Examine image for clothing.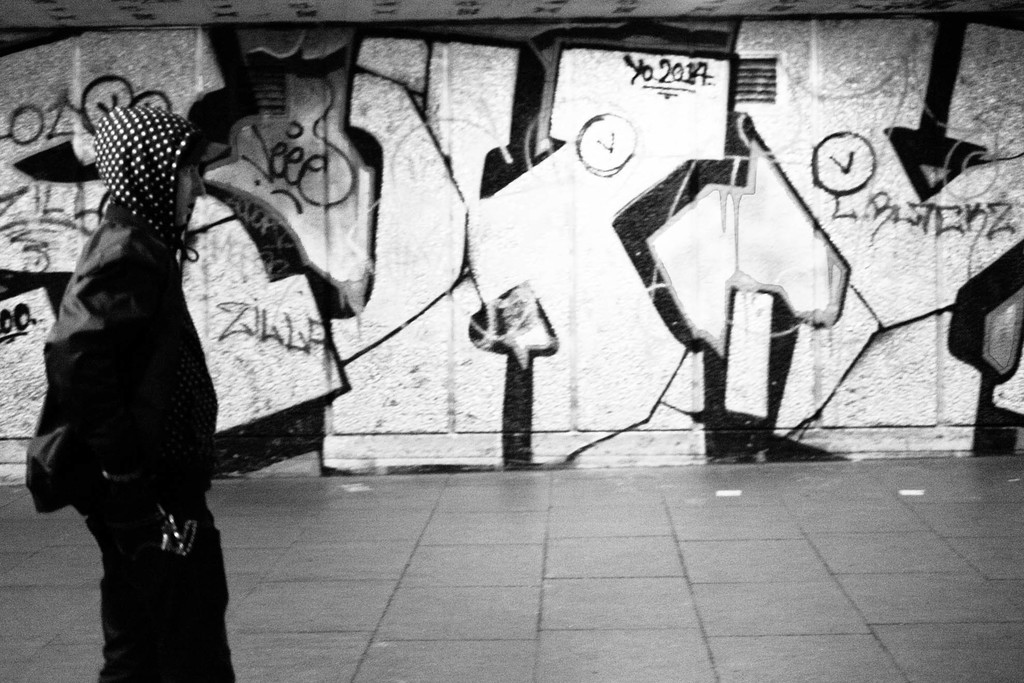
Examination result: 28:194:248:682.
